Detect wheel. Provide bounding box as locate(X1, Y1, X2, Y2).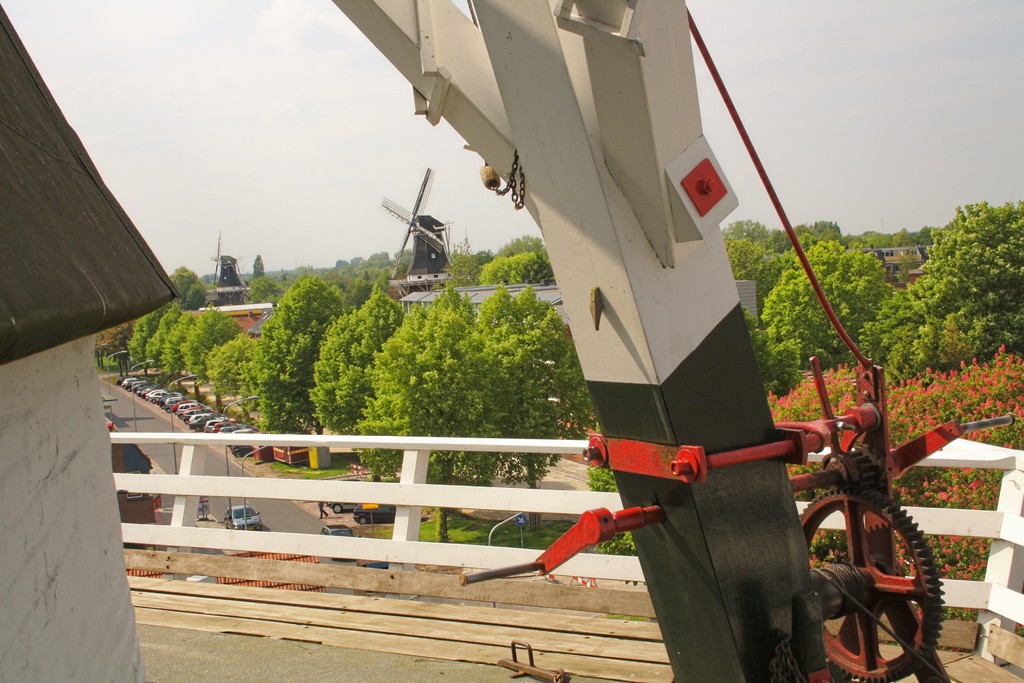
locate(196, 427, 200, 432).
